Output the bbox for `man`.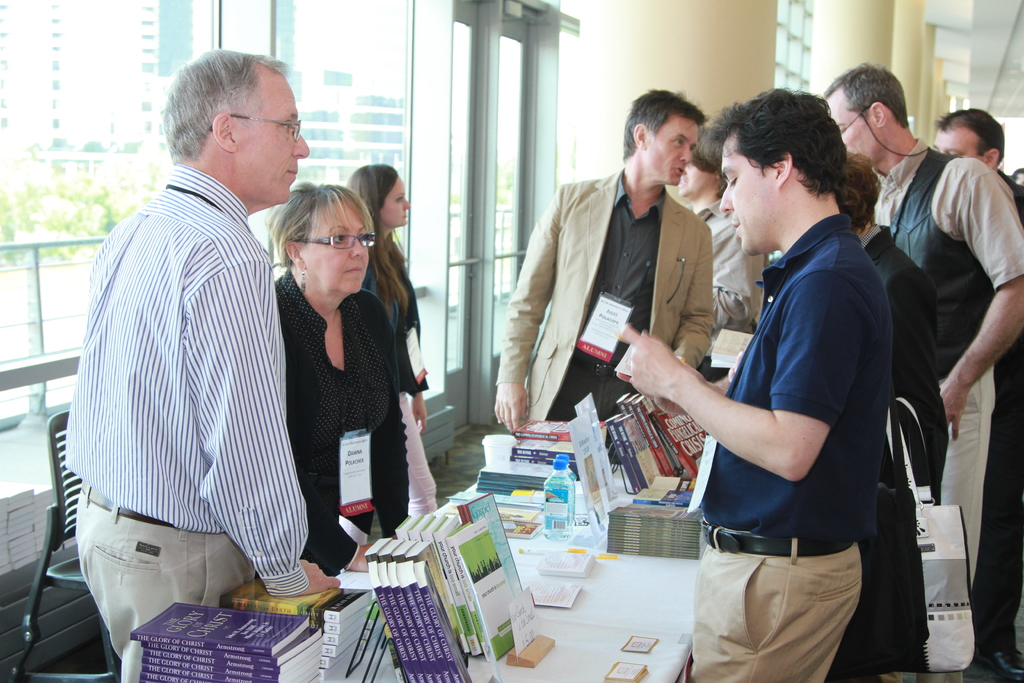
left=605, top=84, right=893, bottom=682.
